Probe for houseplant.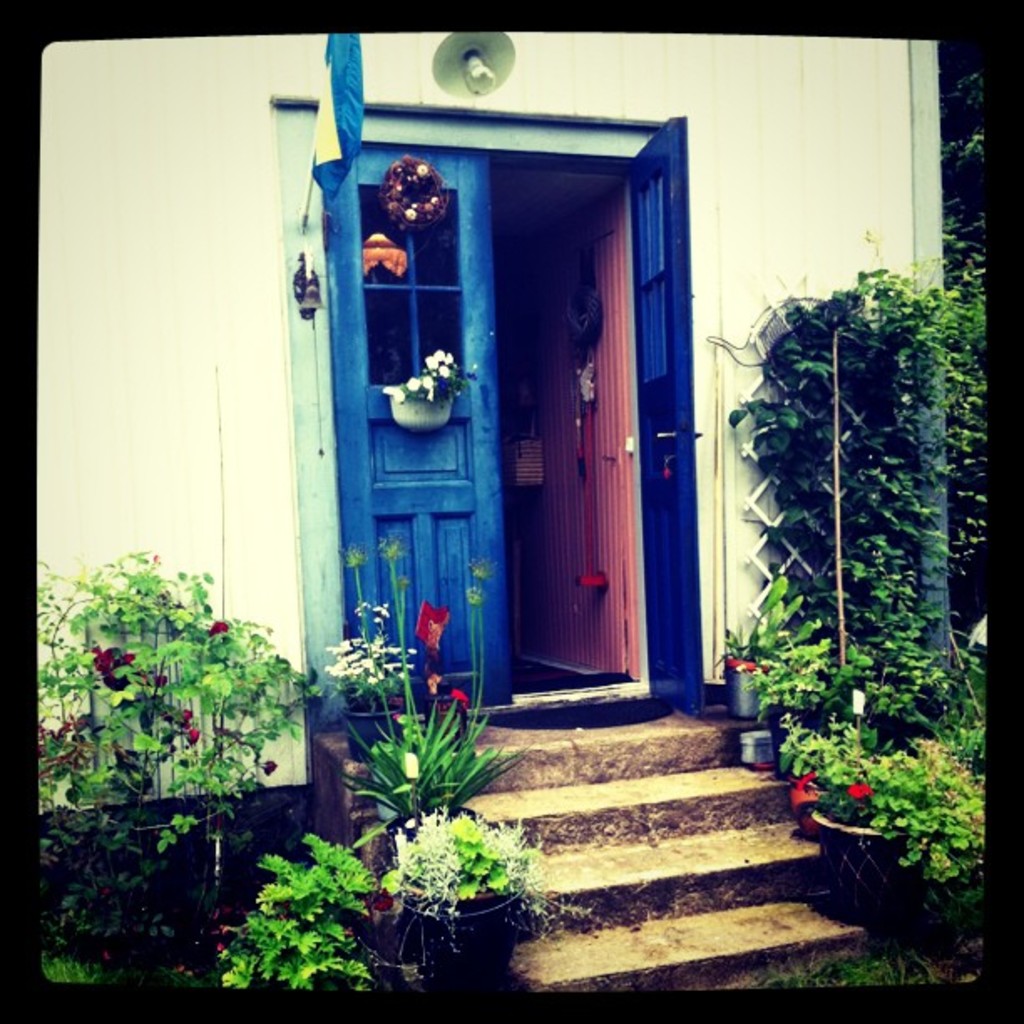
Probe result: bbox=[719, 571, 833, 738].
